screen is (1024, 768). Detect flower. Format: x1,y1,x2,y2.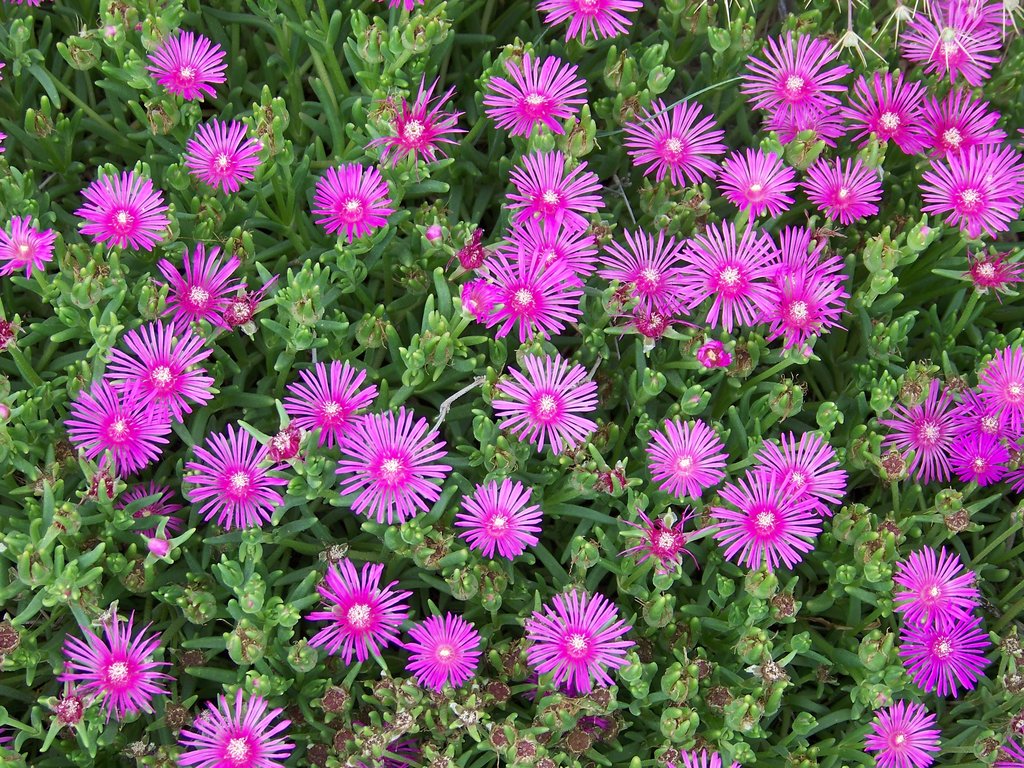
788,150,883,225.
